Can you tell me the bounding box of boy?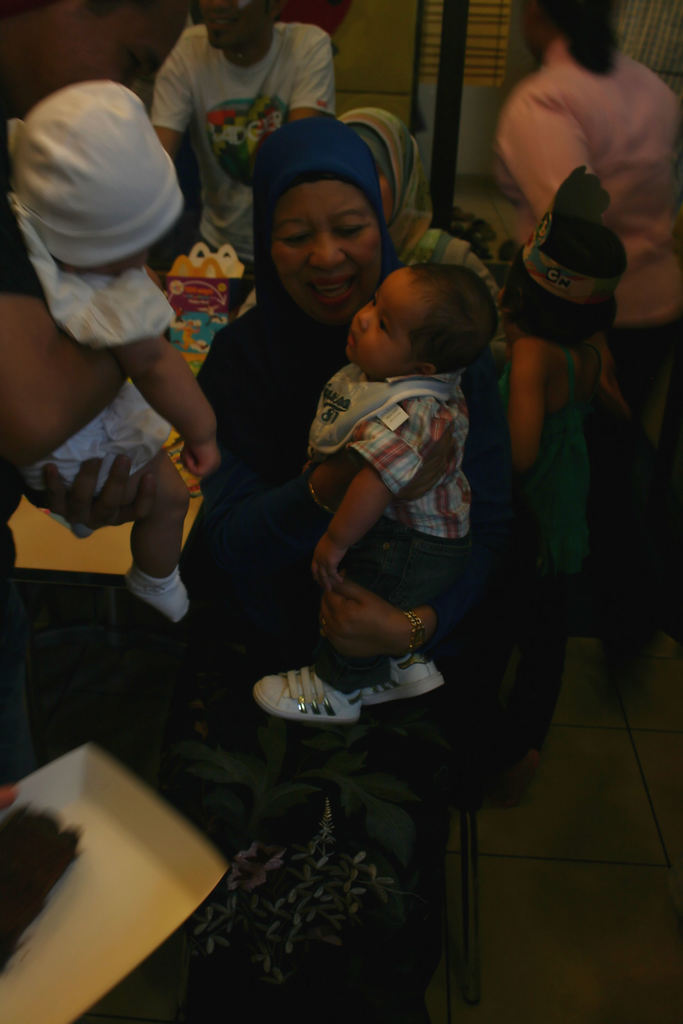
[left=251, top=262, right=494, bottom=735].
